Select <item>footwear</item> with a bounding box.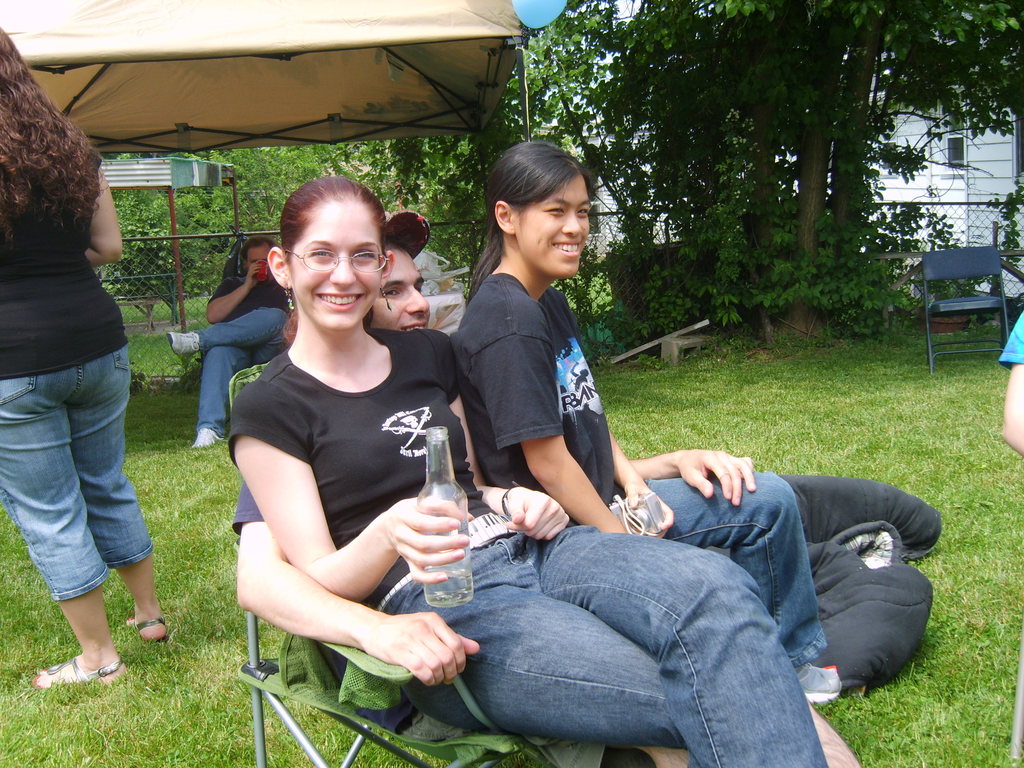
x1=121, y1=611, x2=166, y2=646.
